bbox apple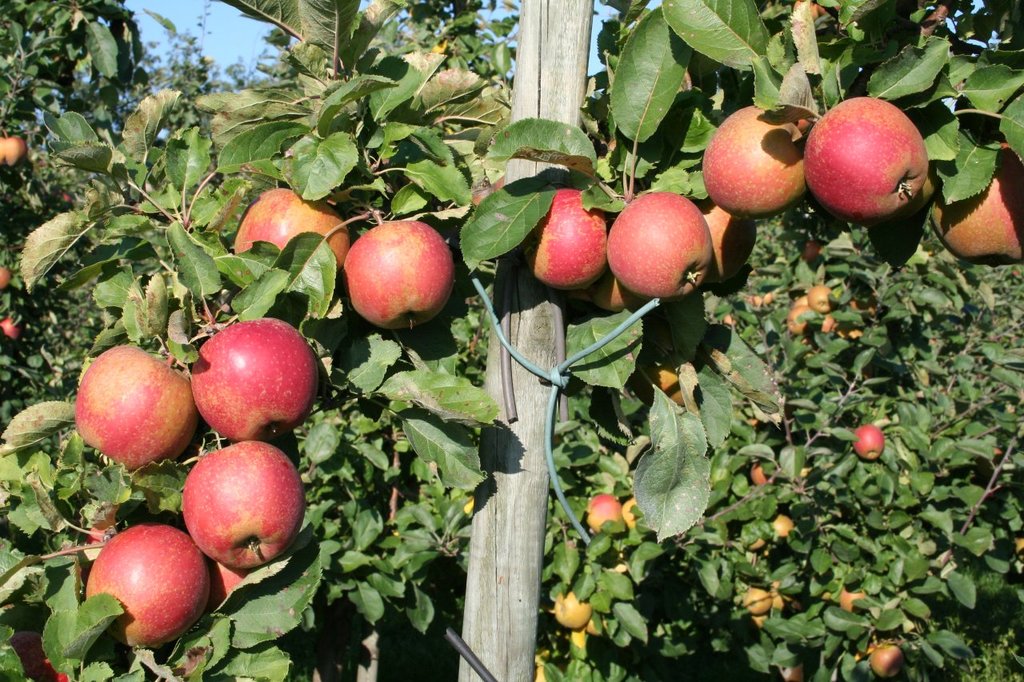
crop(771, 512, 794, 536)
